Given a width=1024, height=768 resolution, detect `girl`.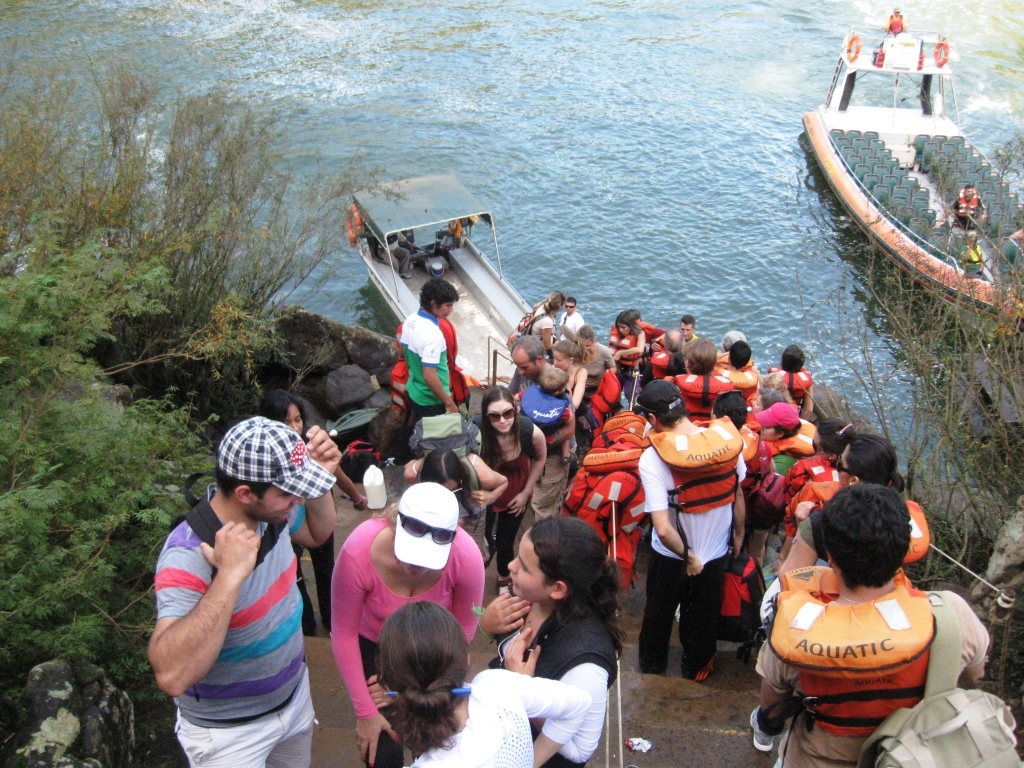
box(407, 447, 508, 558).
